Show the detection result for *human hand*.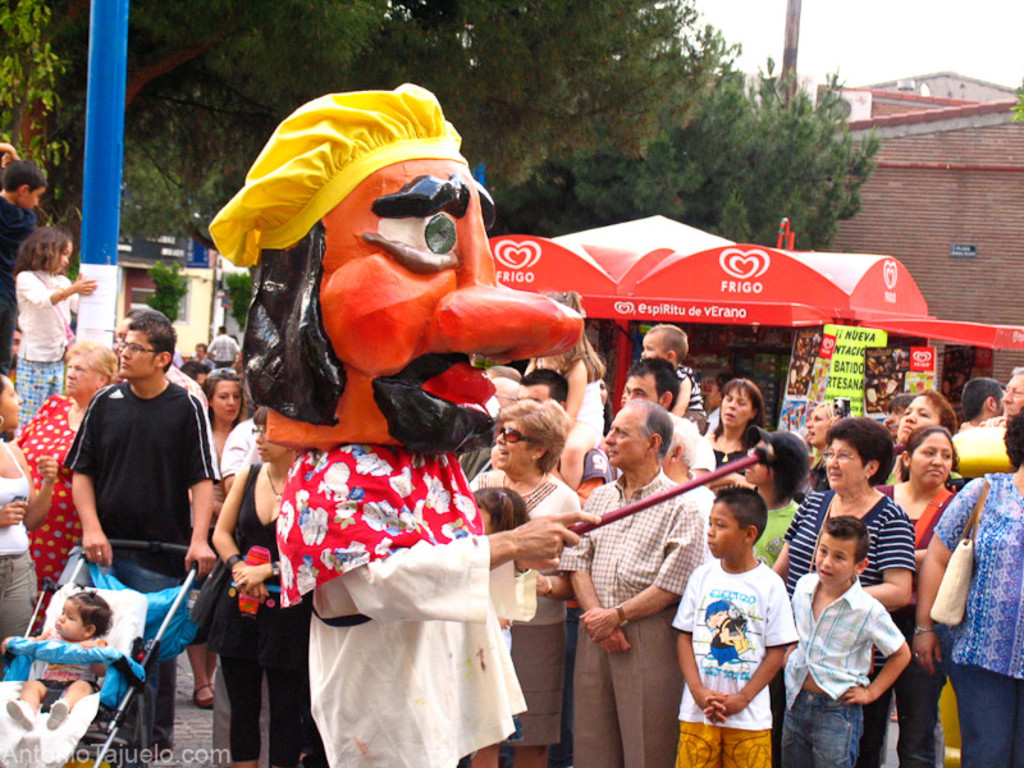
35/453/60/484.
